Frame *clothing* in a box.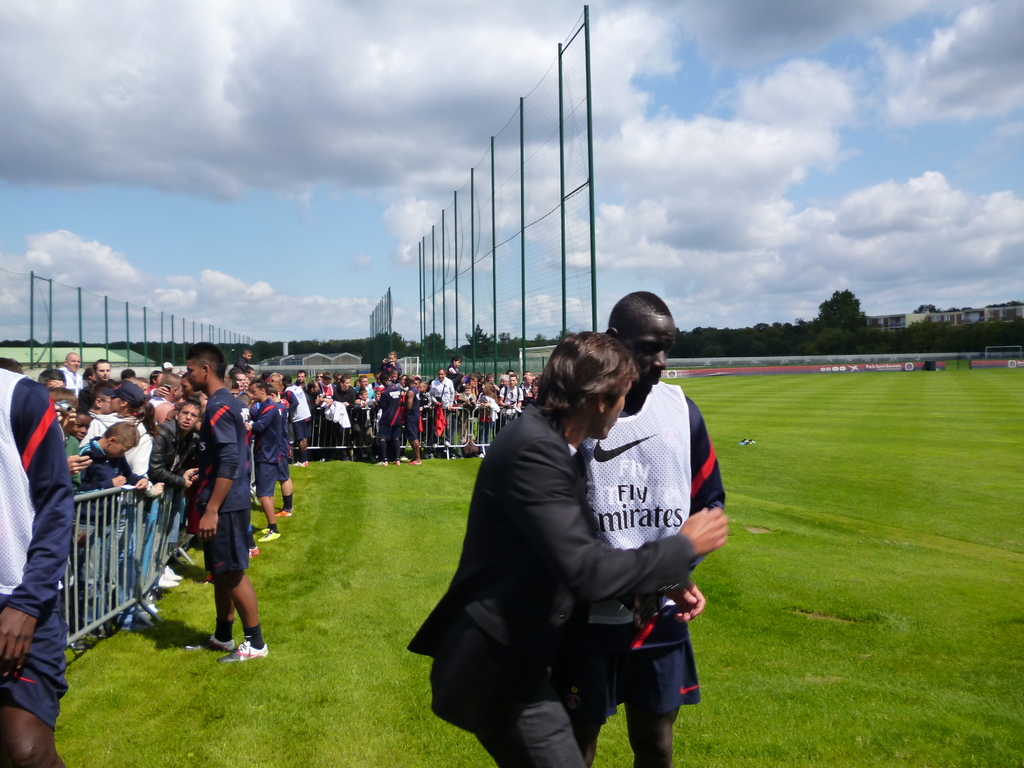
{"left": 0, "top": 369, "right": 69, "bottom": 733}.
